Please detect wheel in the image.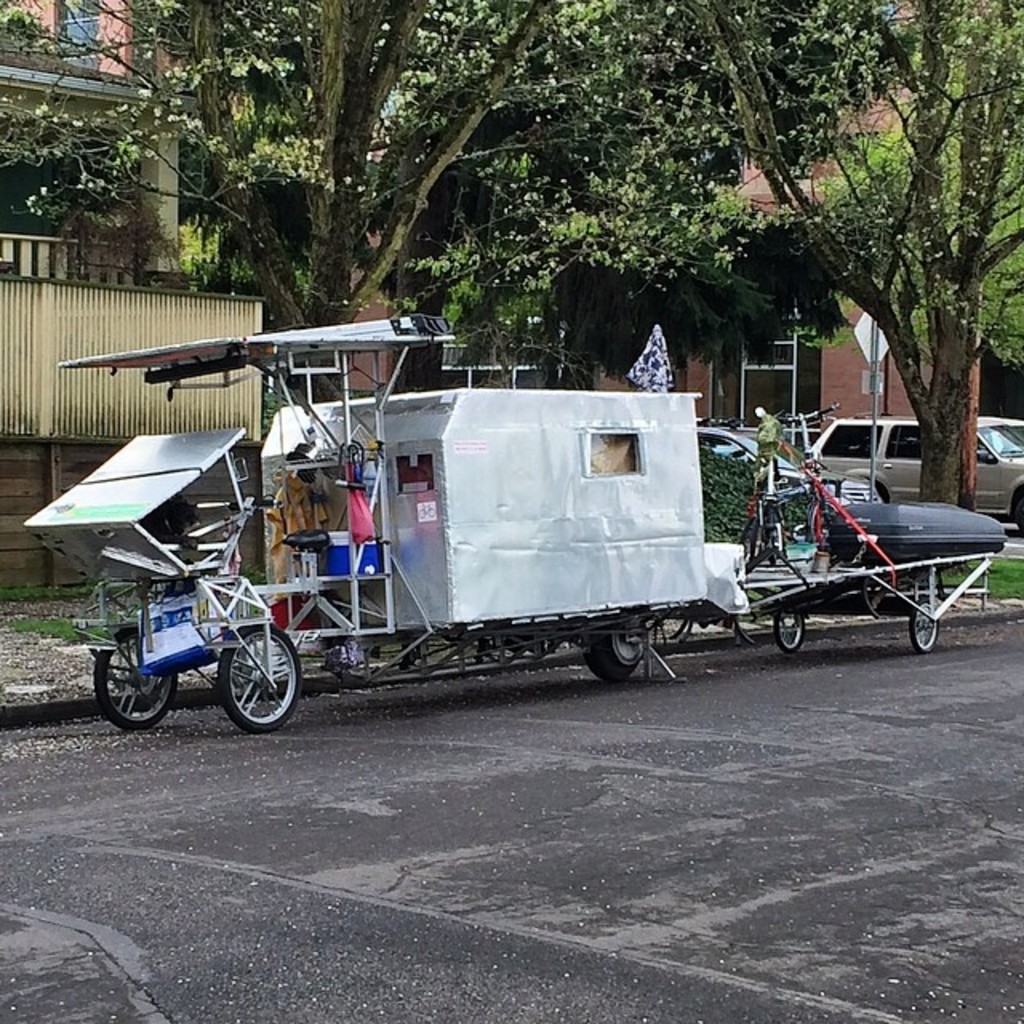
box(808, 501, 822, 558).
